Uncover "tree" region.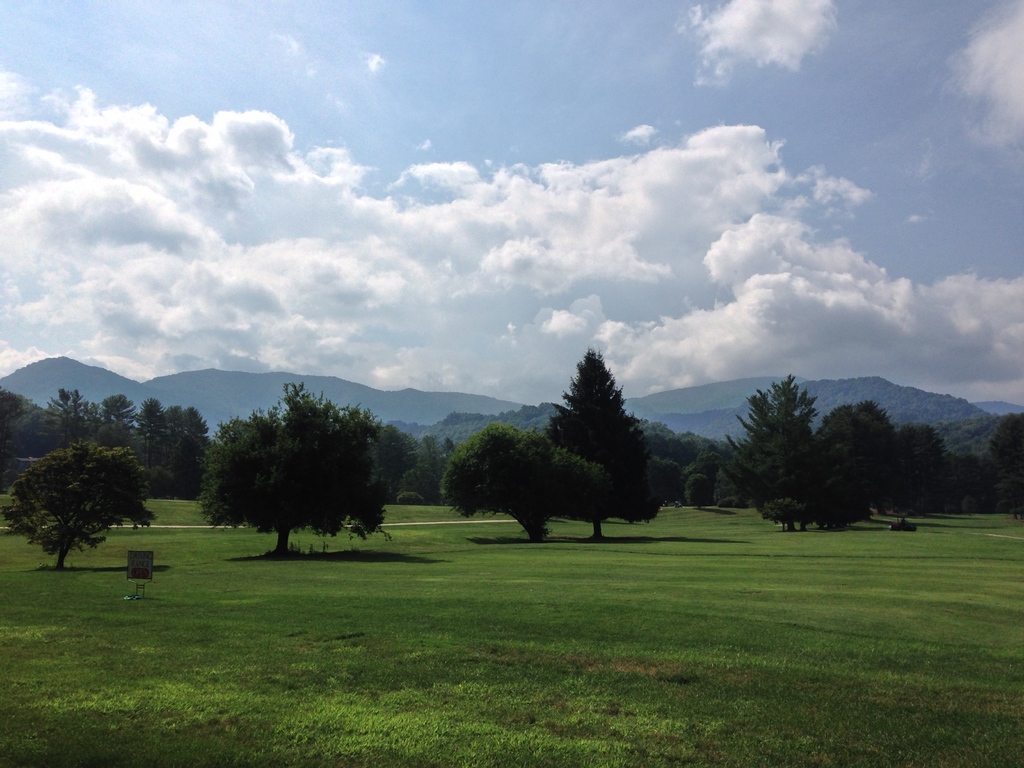
Uncovered: 538 331 659 541.
